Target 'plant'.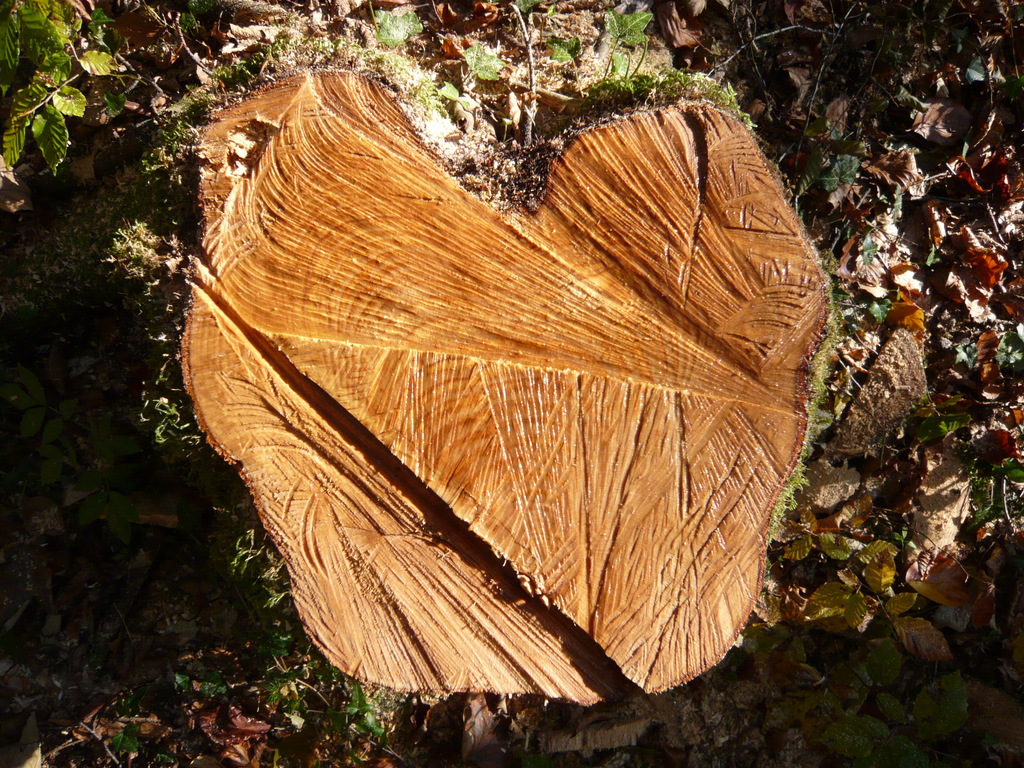
Target region: [left=444, top=37, right=509, bottom=102].
